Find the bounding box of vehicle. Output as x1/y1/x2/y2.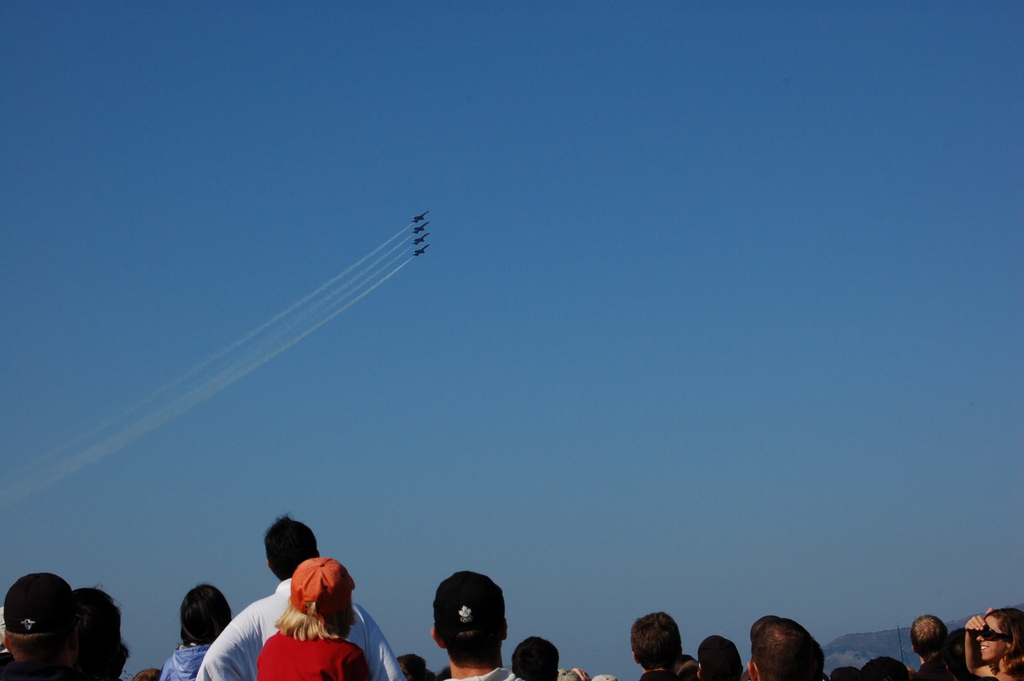
412/229/431/243.
